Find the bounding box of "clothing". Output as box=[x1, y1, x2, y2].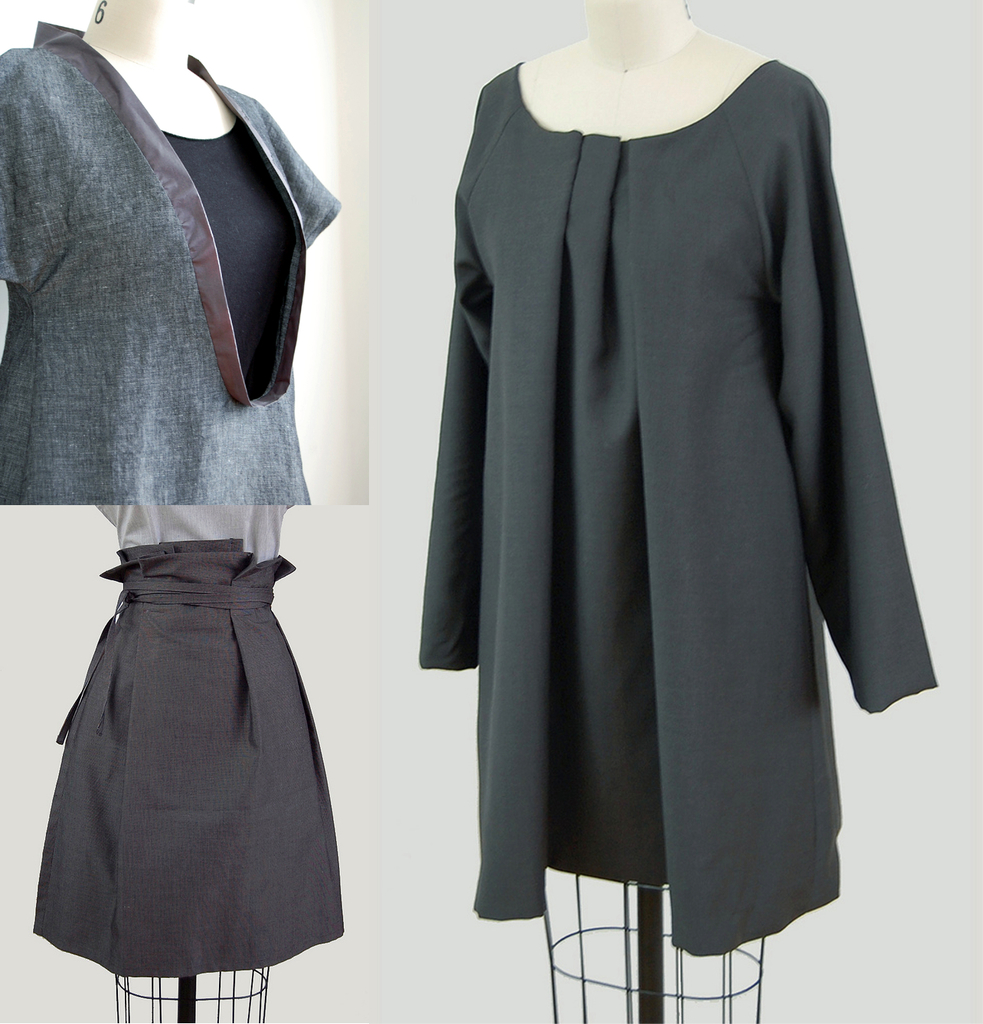
box=[0, 19, 343, 504].
